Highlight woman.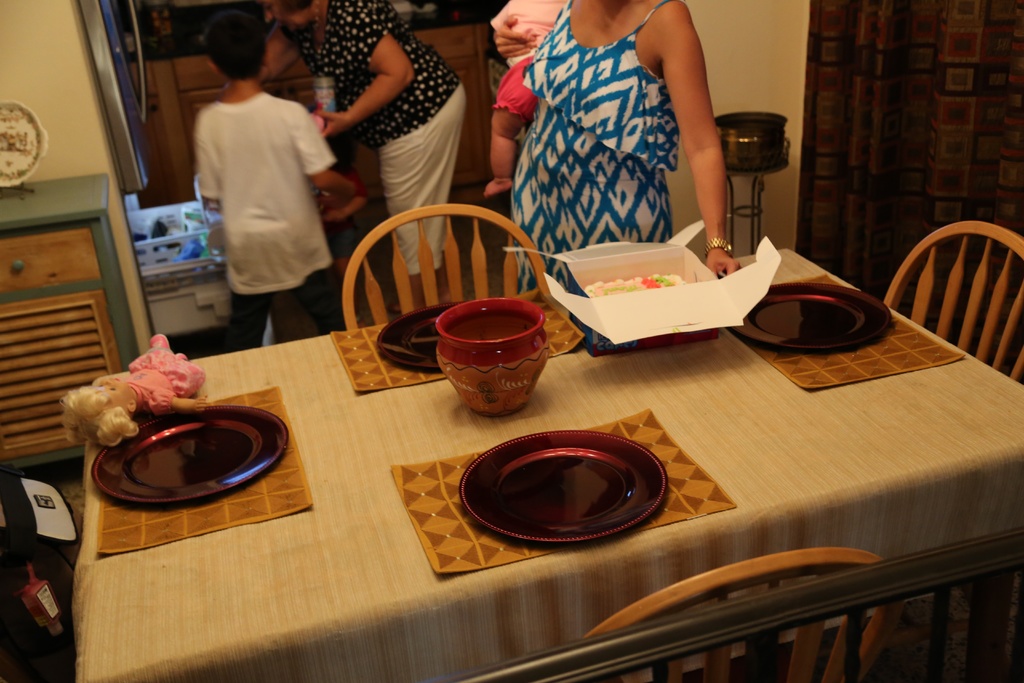
Highlighted region: pyautogui.locateOnScreen(483, 0, 760, 273).
